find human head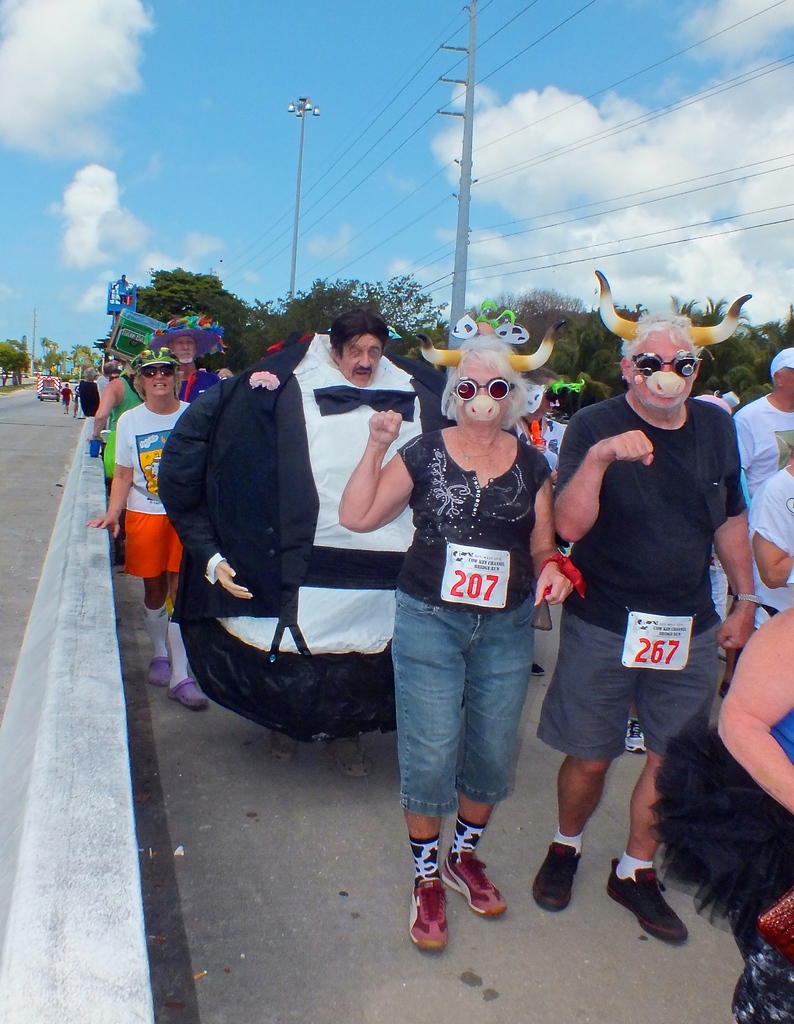
box(136, 349, 180, 396)
